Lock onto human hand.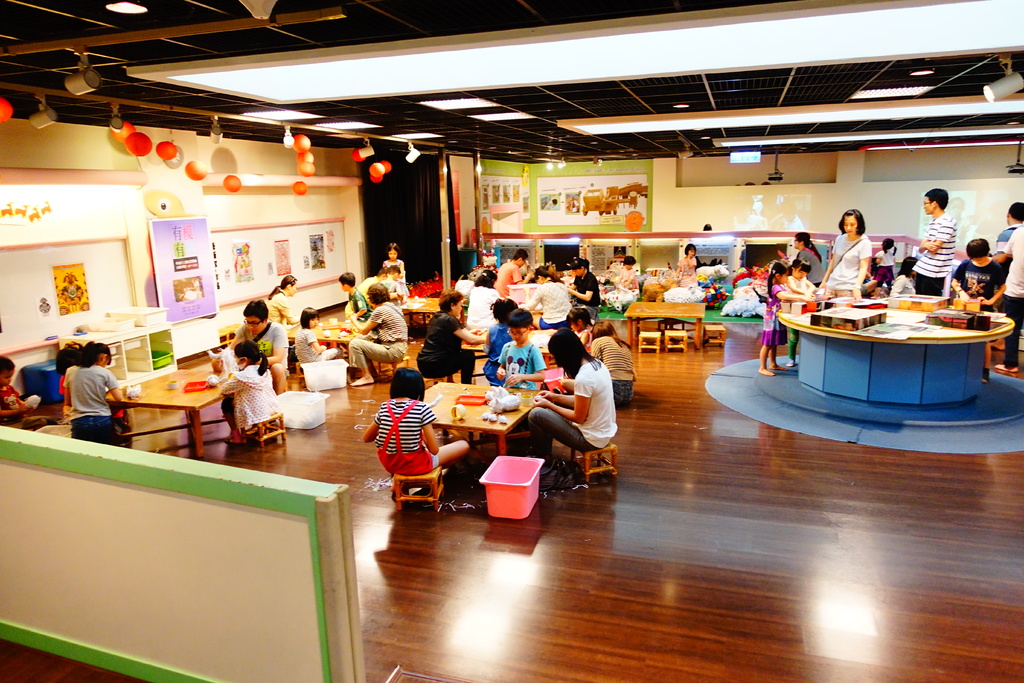
Locked: 538 386 548 398.
